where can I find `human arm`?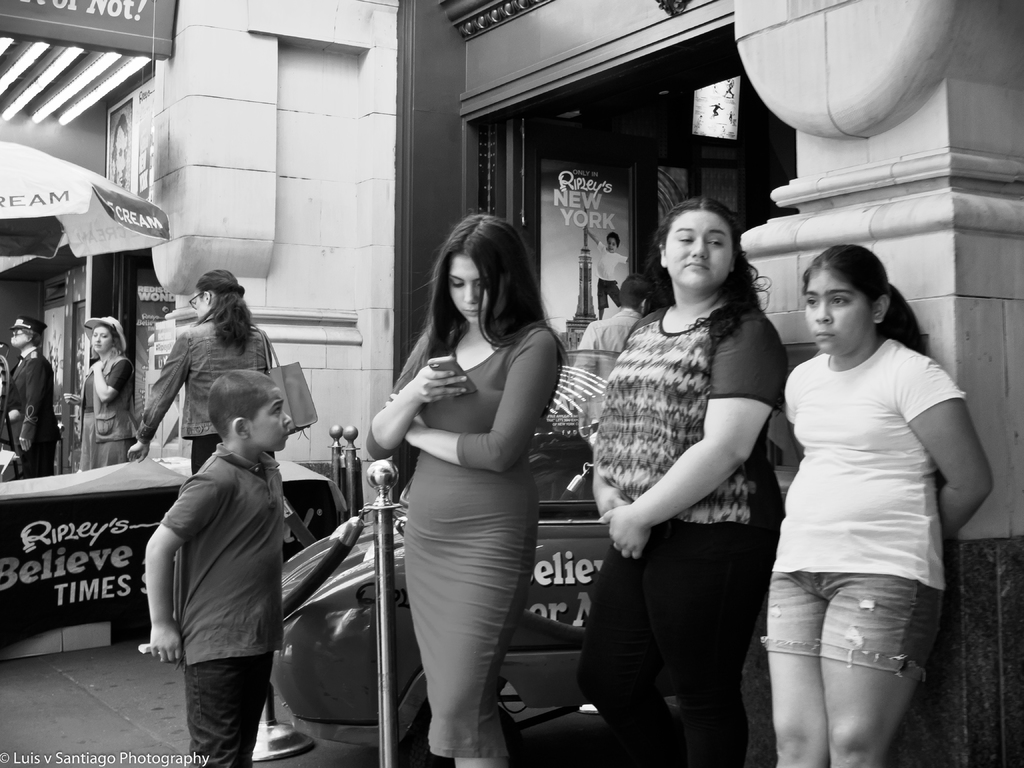
You can find it at 599:392:771:560.
